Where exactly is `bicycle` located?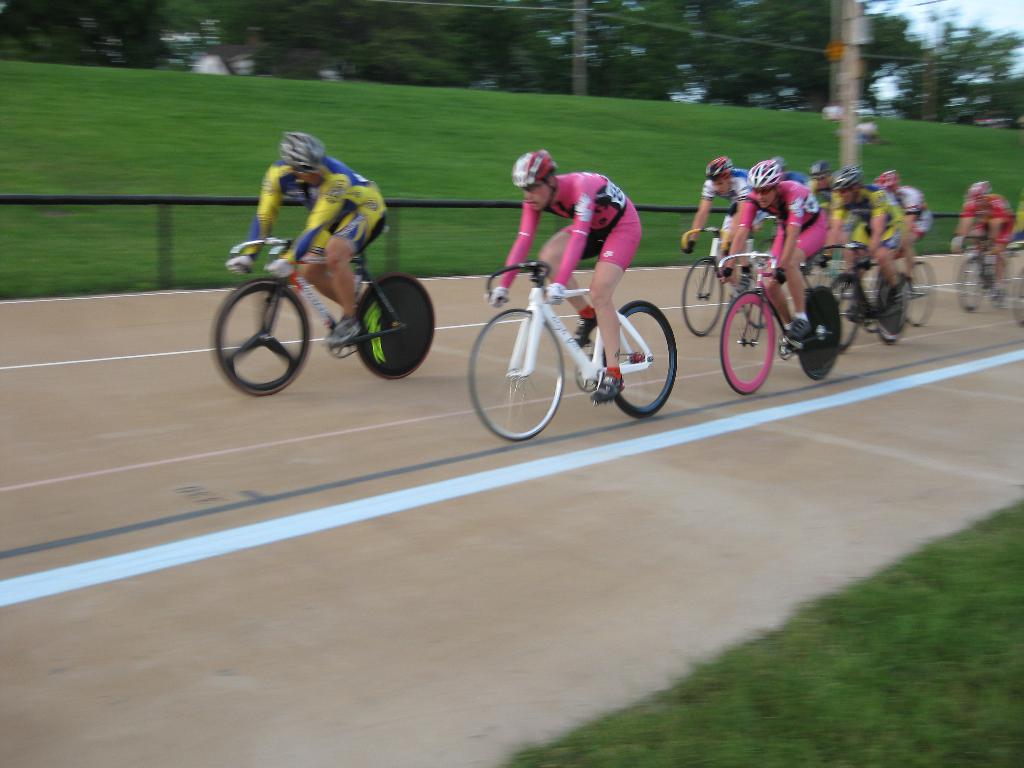
Its bounding box is (left=817, top=238, right=911, bottom=353).
